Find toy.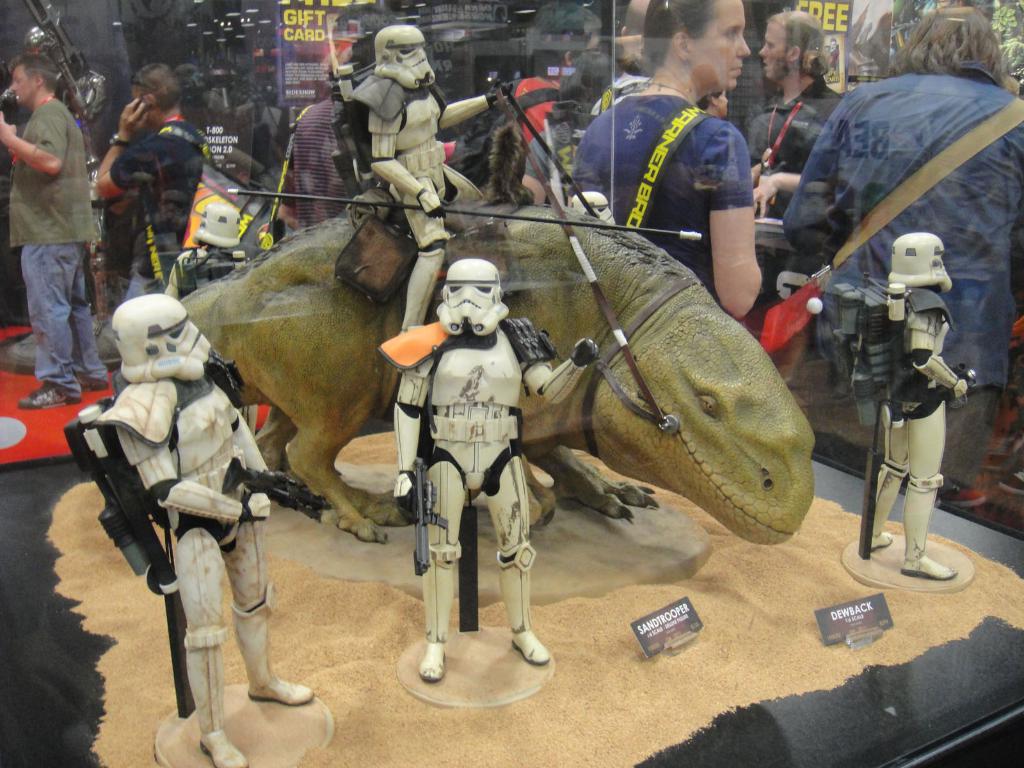
BBox(456, 509, 479, 634).
